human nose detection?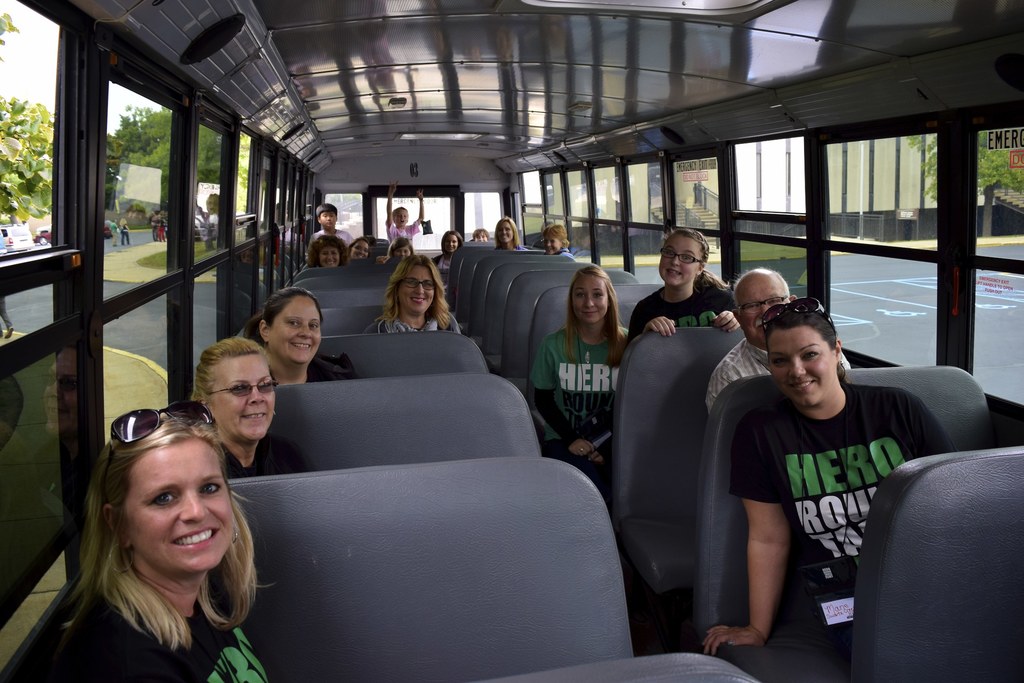
Rect(401, 252, 403, 255)
